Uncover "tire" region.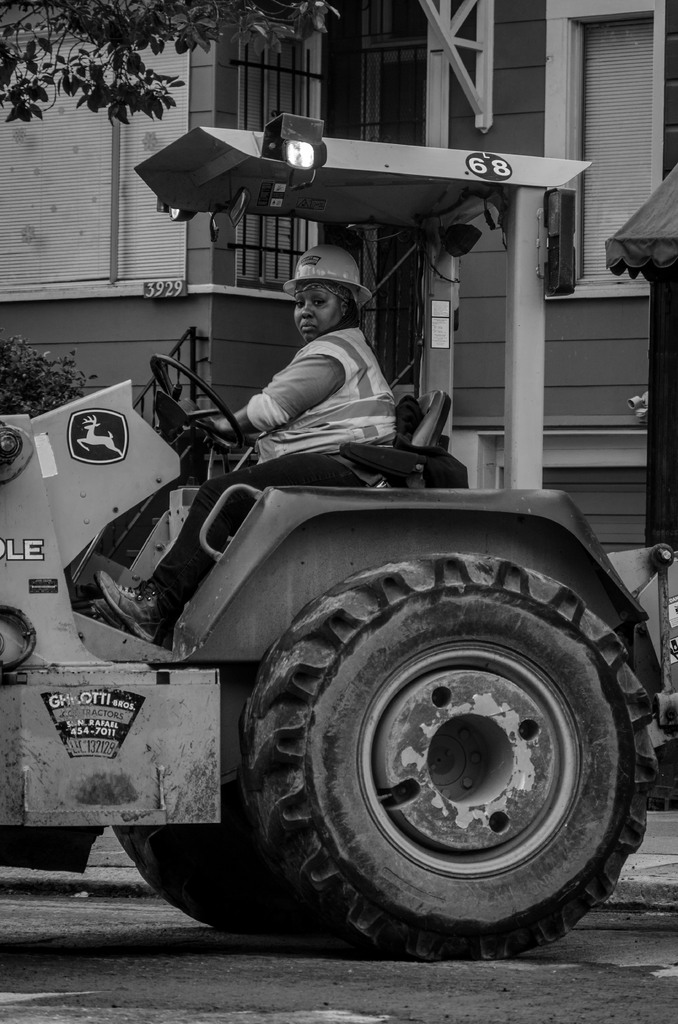
Uncovered: bbox(111, 823, 346, 931).
